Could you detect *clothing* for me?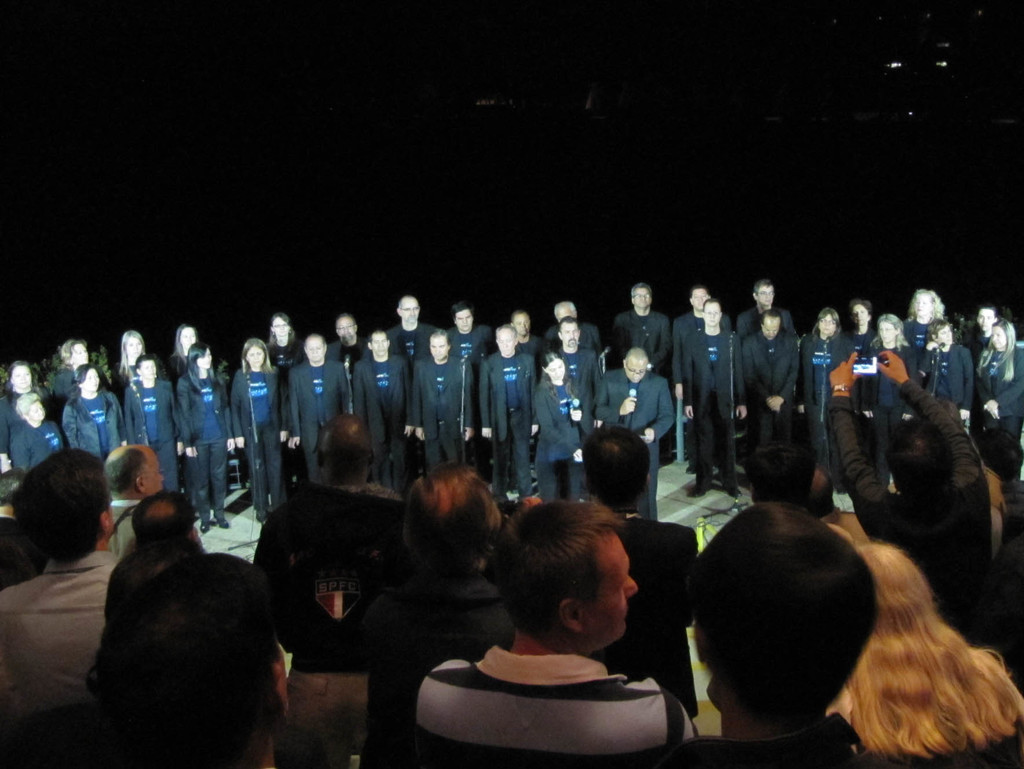
Detection result: (left=179, top=369, right=237, bottom=523).
